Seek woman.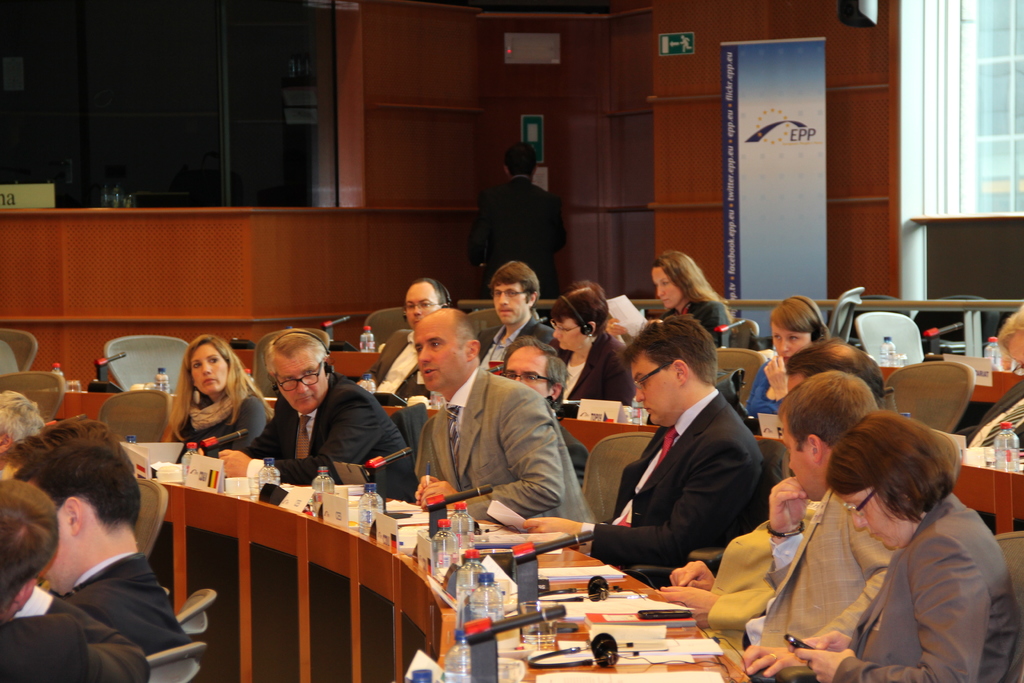
(left=958, top=304, right=1023, bottom=456).
